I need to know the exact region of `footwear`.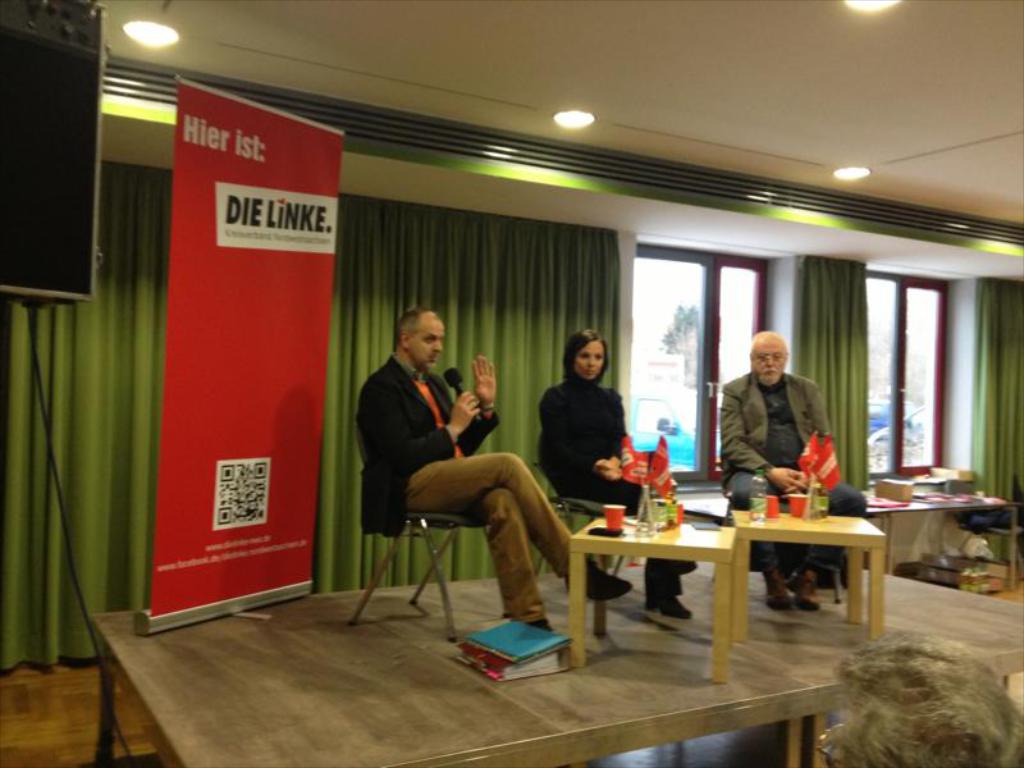
Region: 760 567 786 608.
